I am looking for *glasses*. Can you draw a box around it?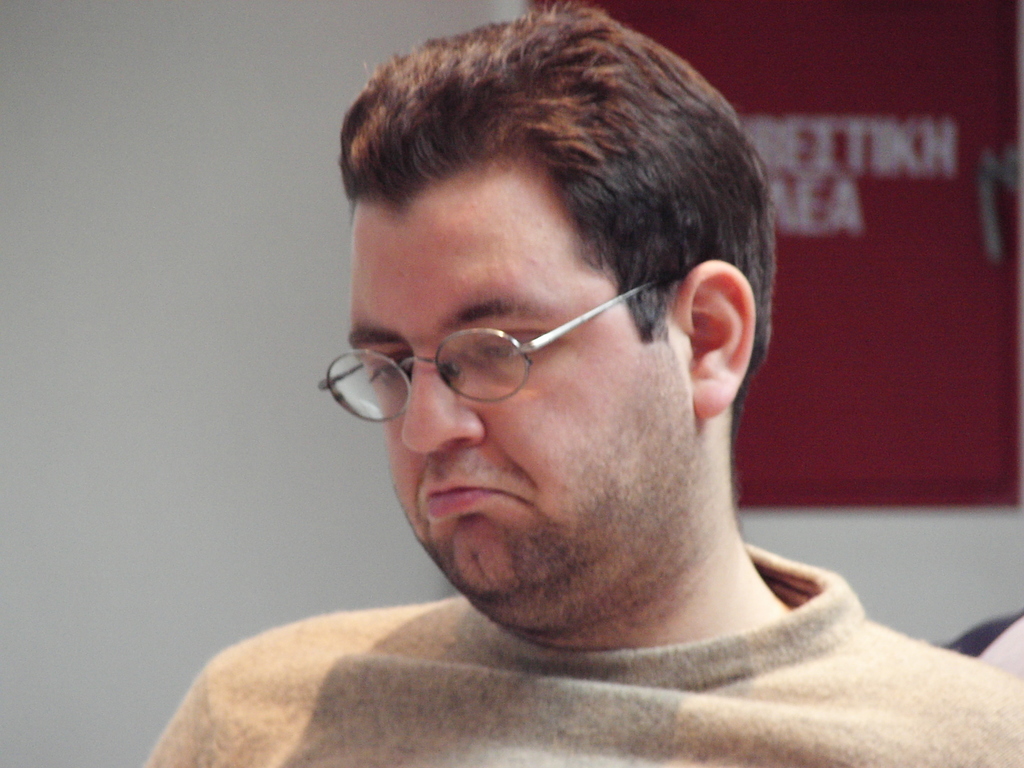
Sure, the bounding box is {"left": 314, "top": 261, "right": 683, "bottom": 422}.
